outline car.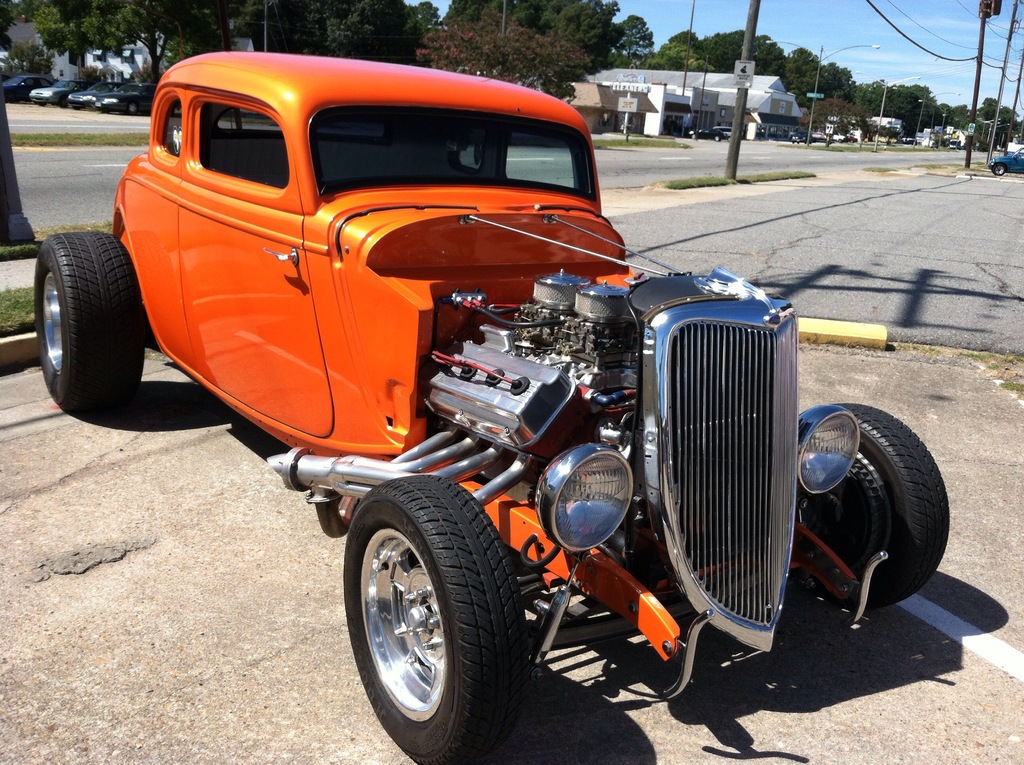
Outline: {"left": 0, "top": 68, "right": 49, "bottom": 94}.
